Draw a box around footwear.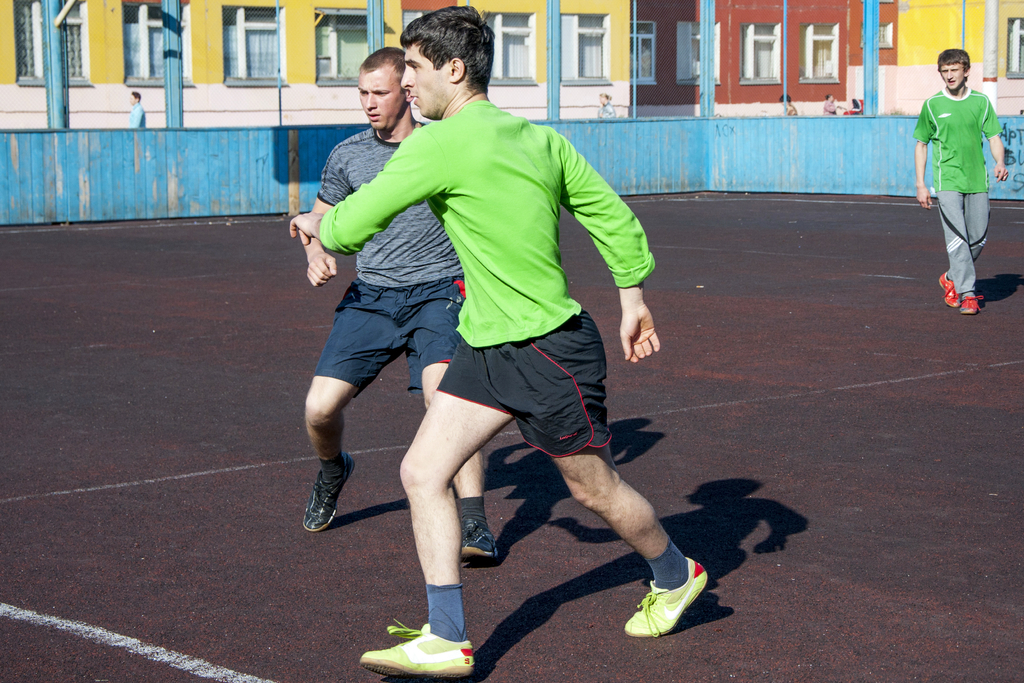
bbox=[962, 295, 984, 313].
